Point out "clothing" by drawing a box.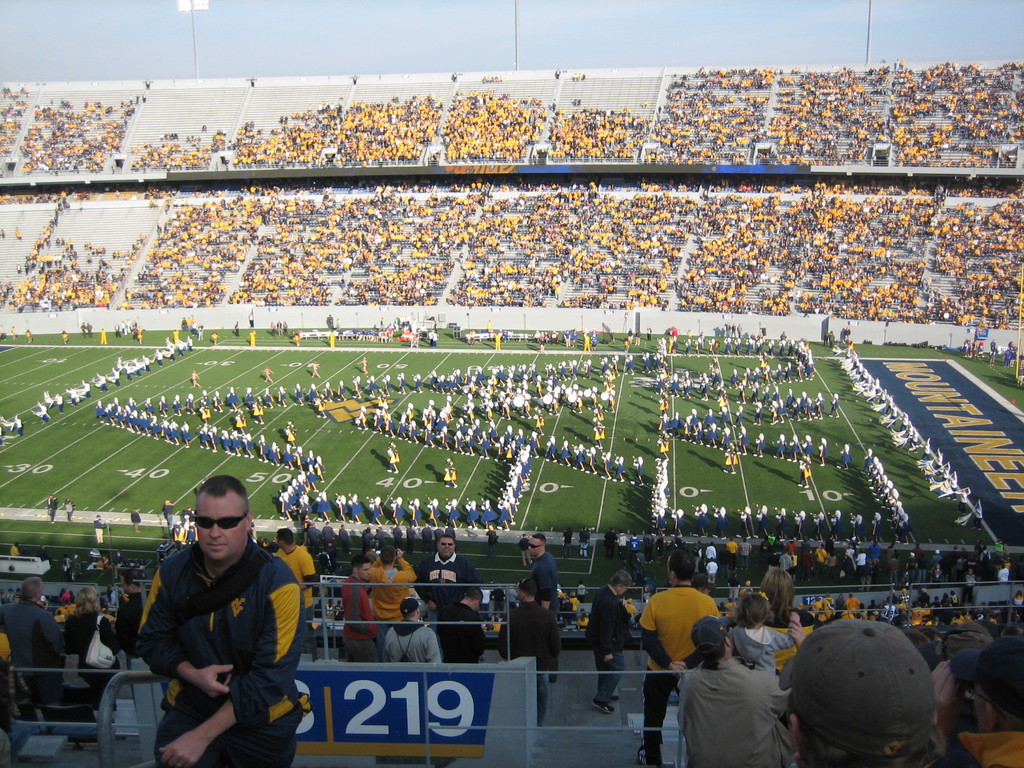
rect(643, 669, 682, 766).
